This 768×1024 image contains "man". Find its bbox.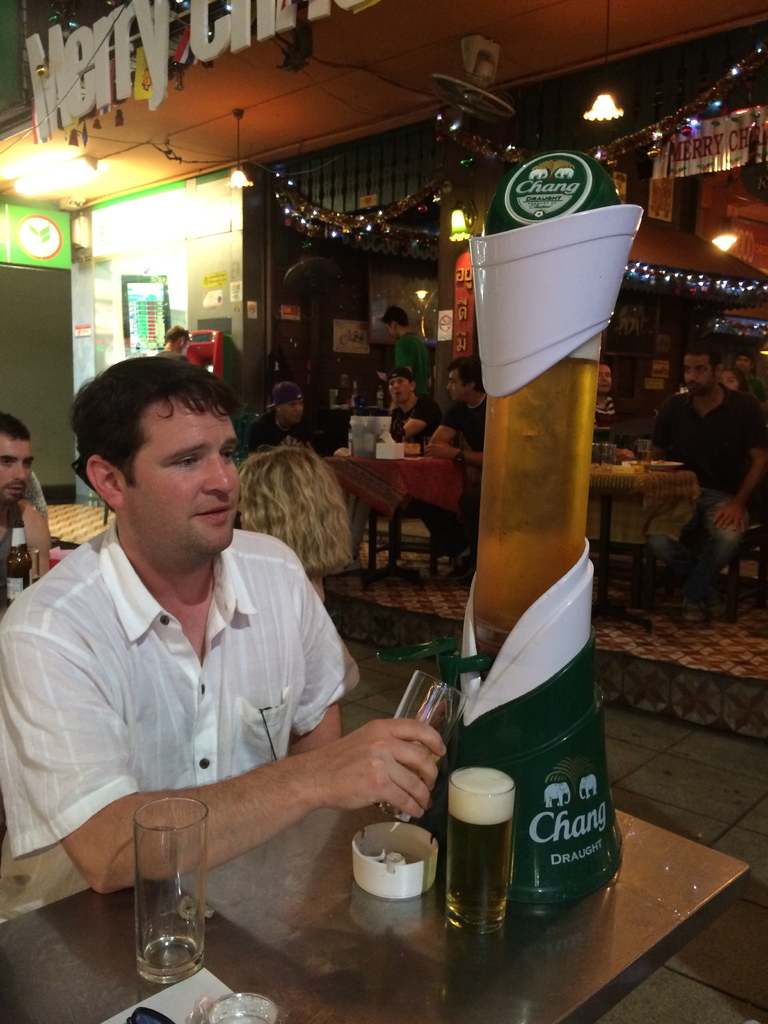
<bbox>146, 323, 193, 363</bbox>.
